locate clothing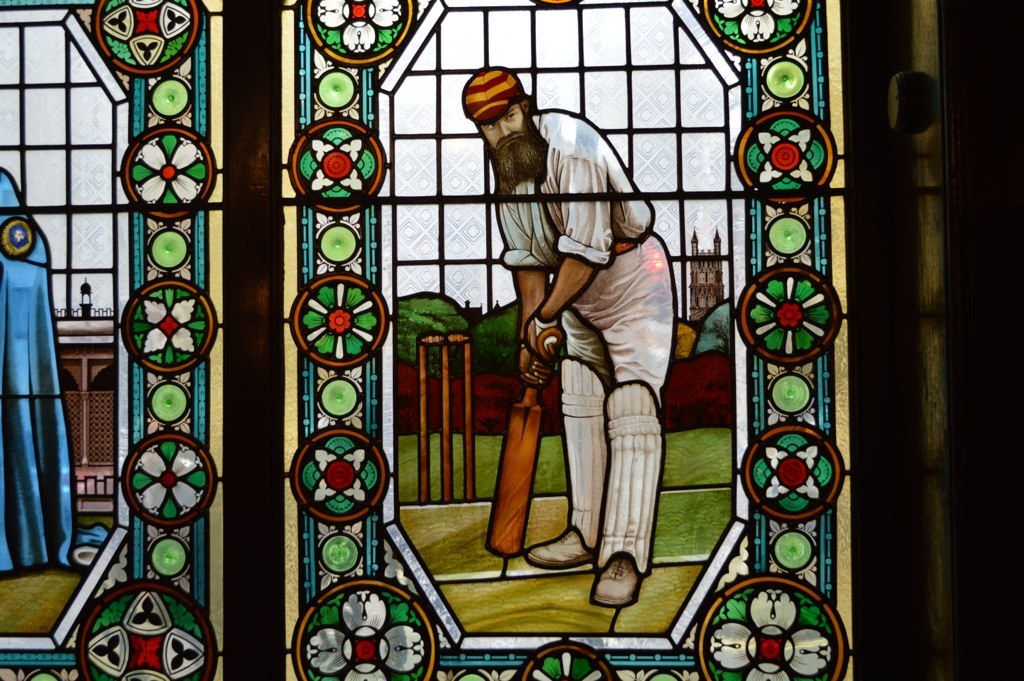
pyautogui.locateOnScreen(499, 112, 671, 578)
